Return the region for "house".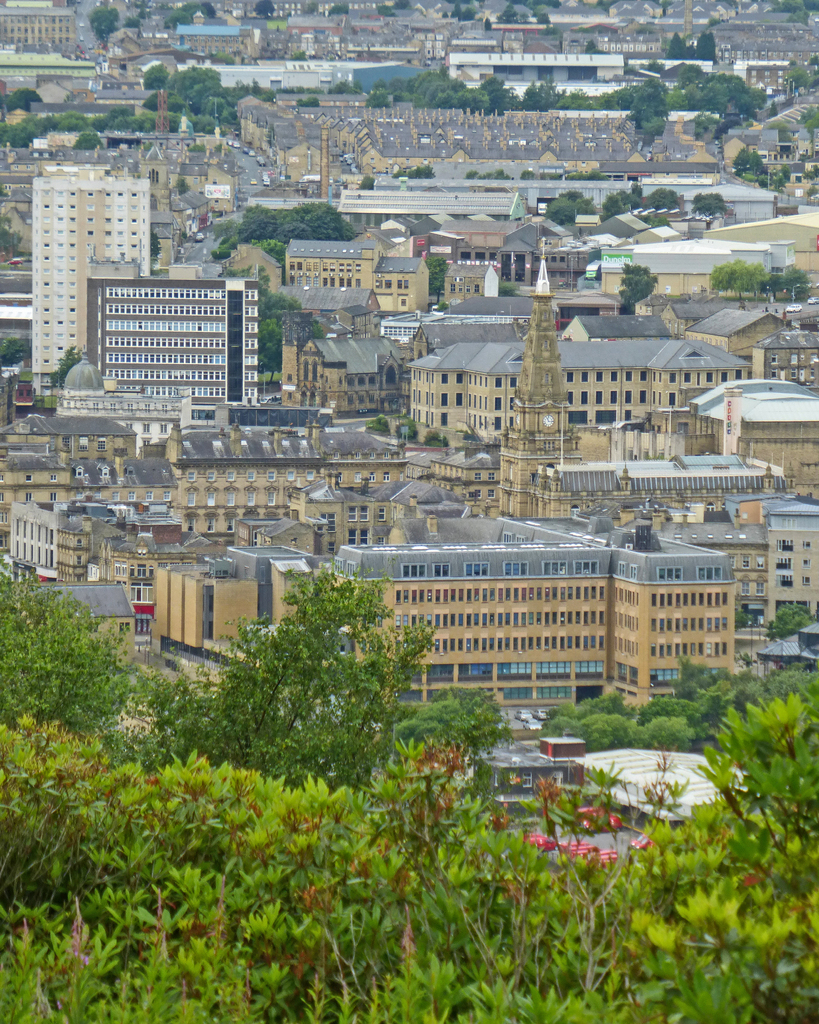
(280,239,435,314).
